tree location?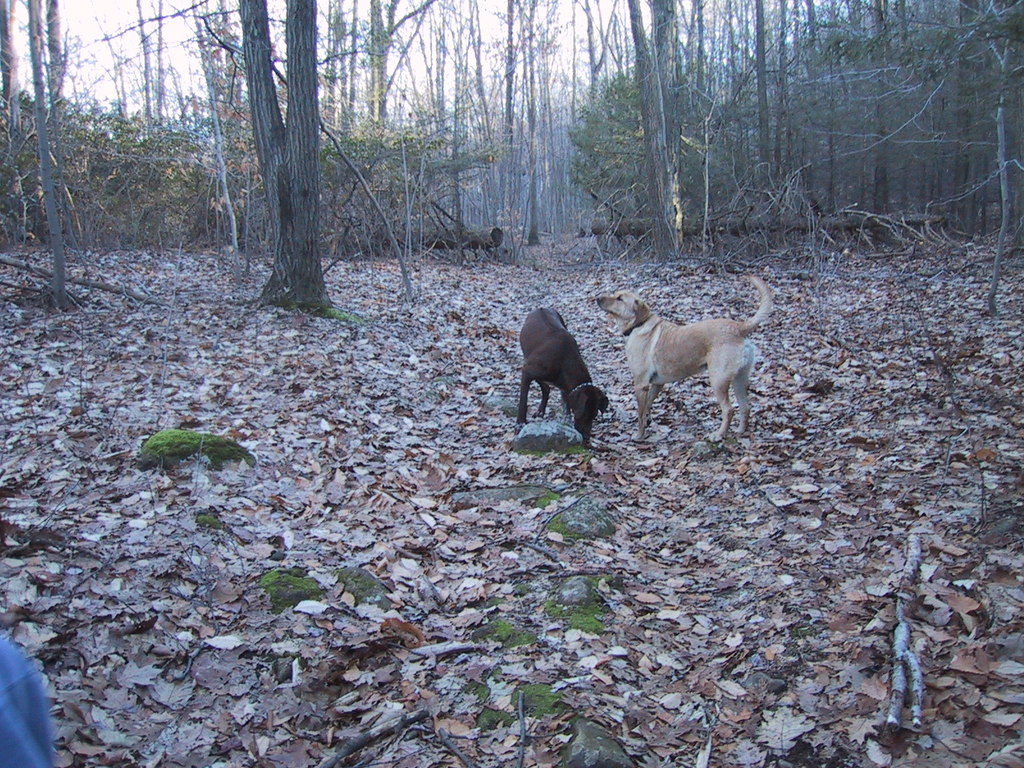
x1=0, y1=0, x2=1023, y2=321
